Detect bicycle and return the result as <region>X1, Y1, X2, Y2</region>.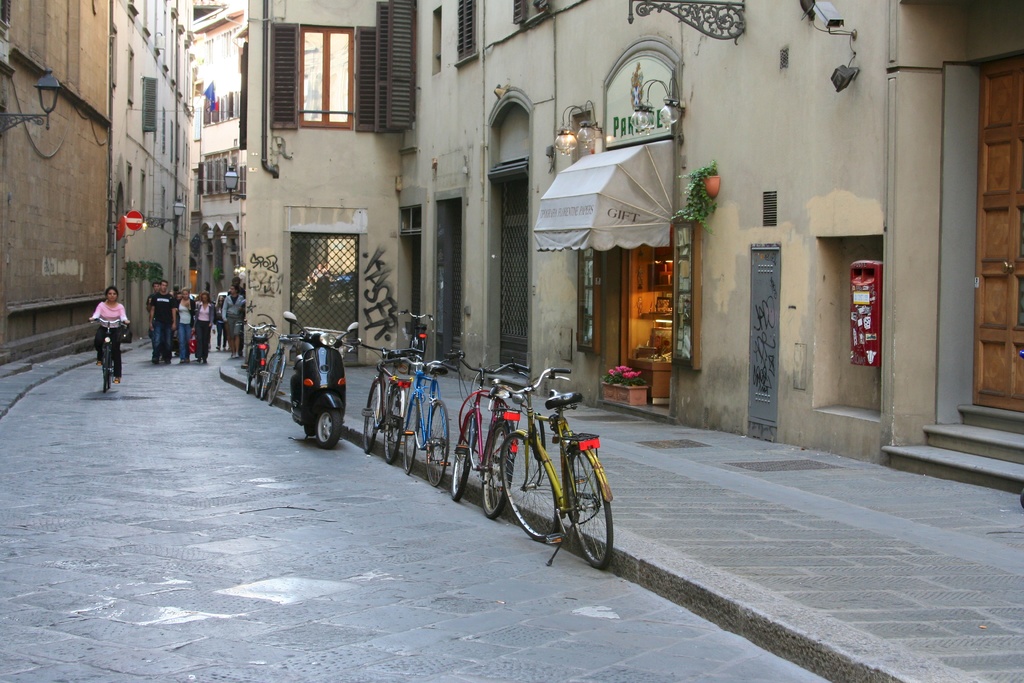
<region>237, 323, 273, 397</region>.
